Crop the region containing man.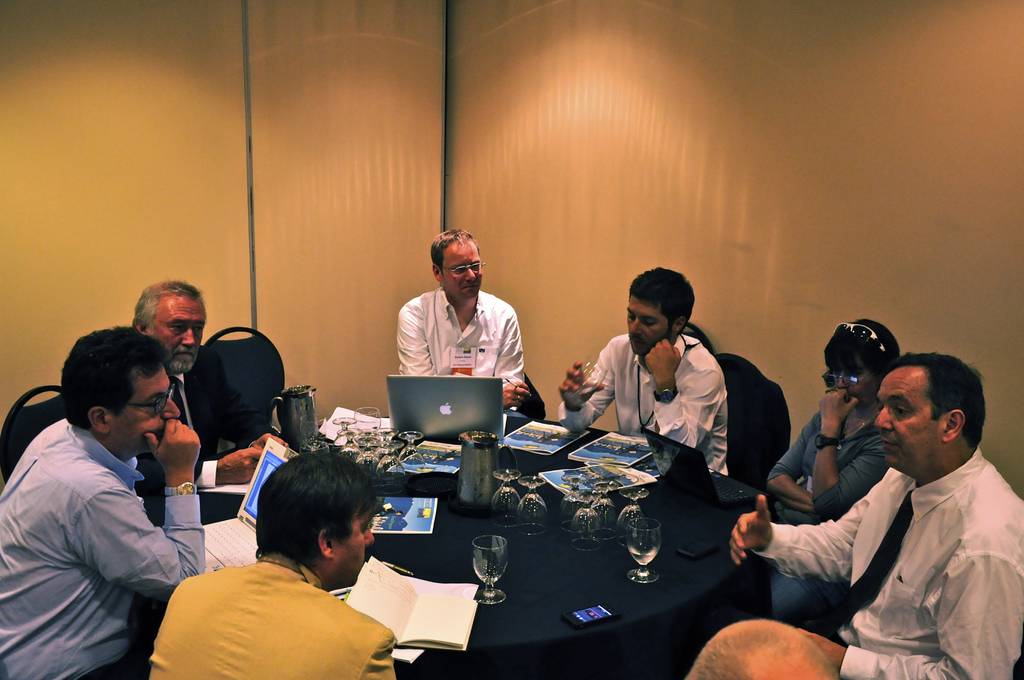
Crop region: [x1=687, y1=622, x2=841, y2=679].
